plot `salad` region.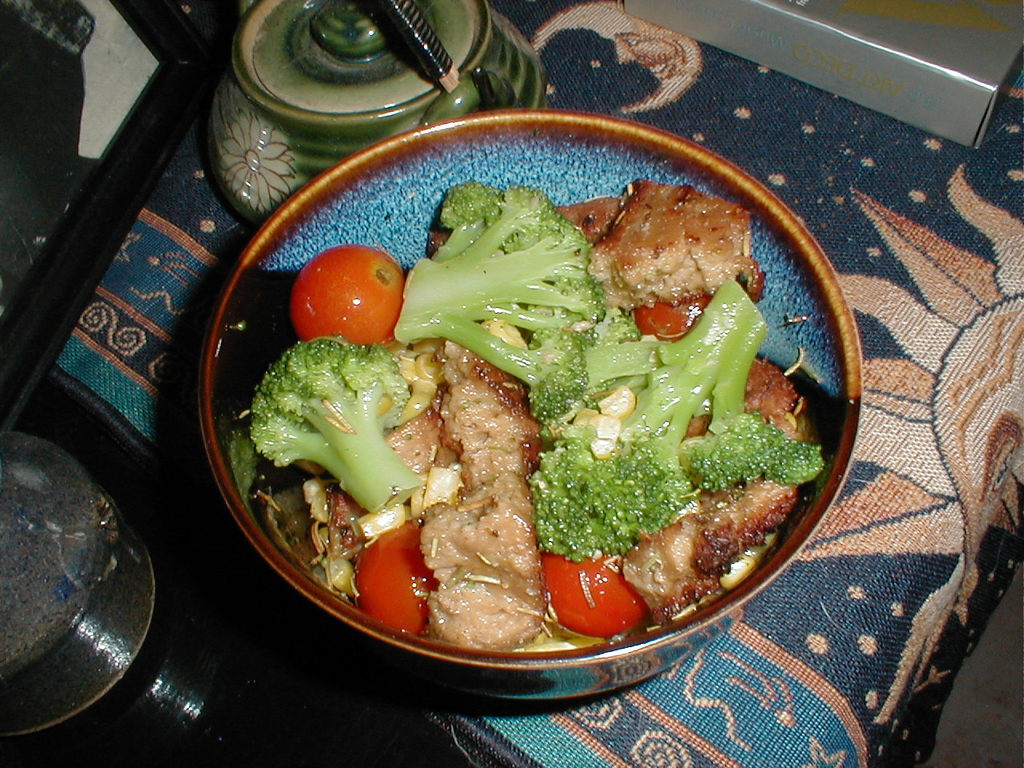
Plotted at 233,174,823,650.
